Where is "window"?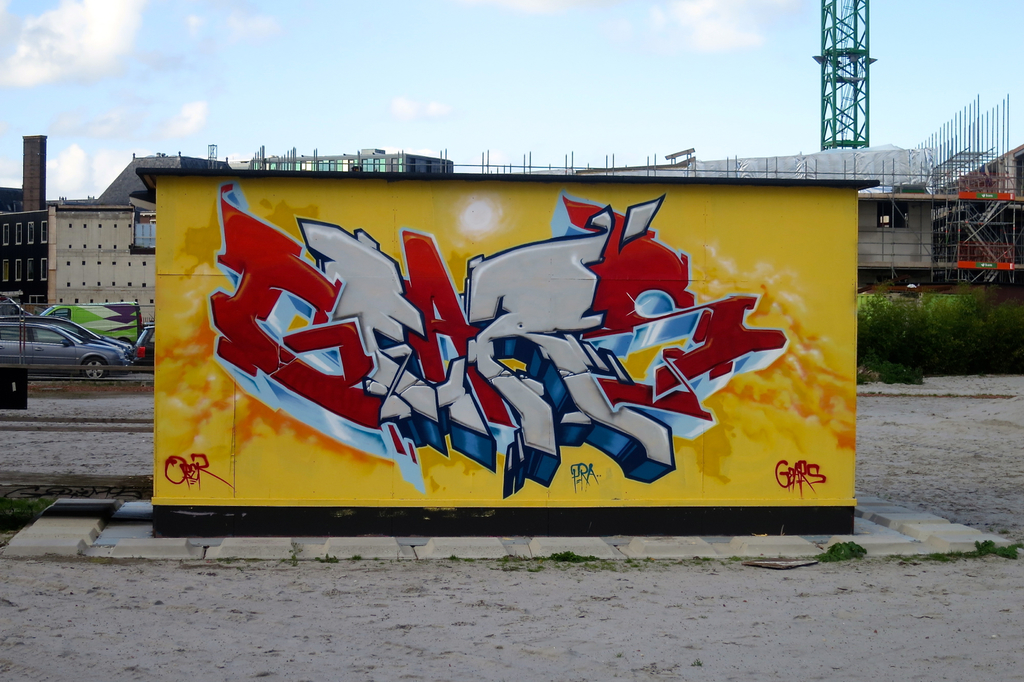
bbox=[13, 259, 21, 283].
